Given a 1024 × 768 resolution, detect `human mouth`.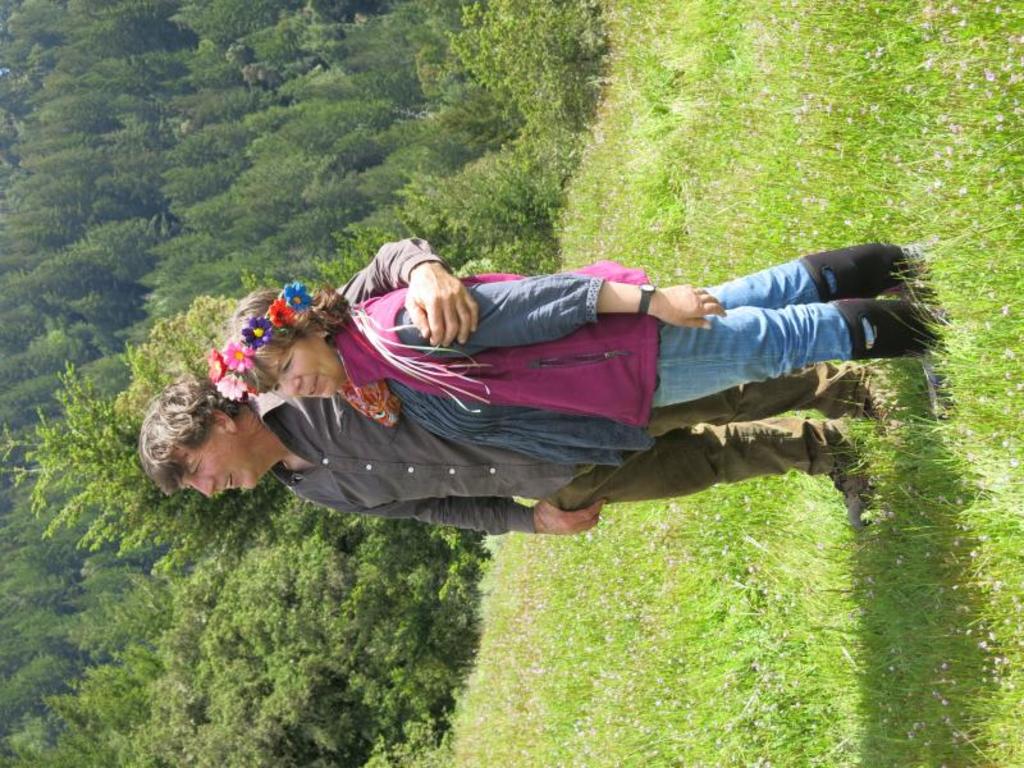
220/471/237/493.
